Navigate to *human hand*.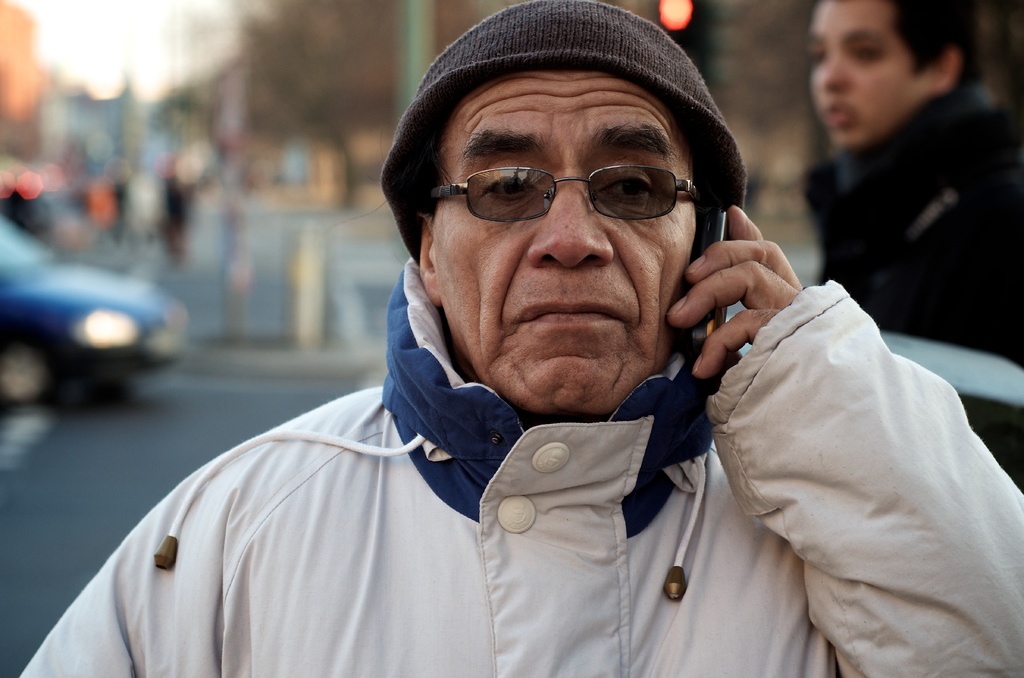
Navigation target: x1=676, y1=204, x2=808, y2=375.
